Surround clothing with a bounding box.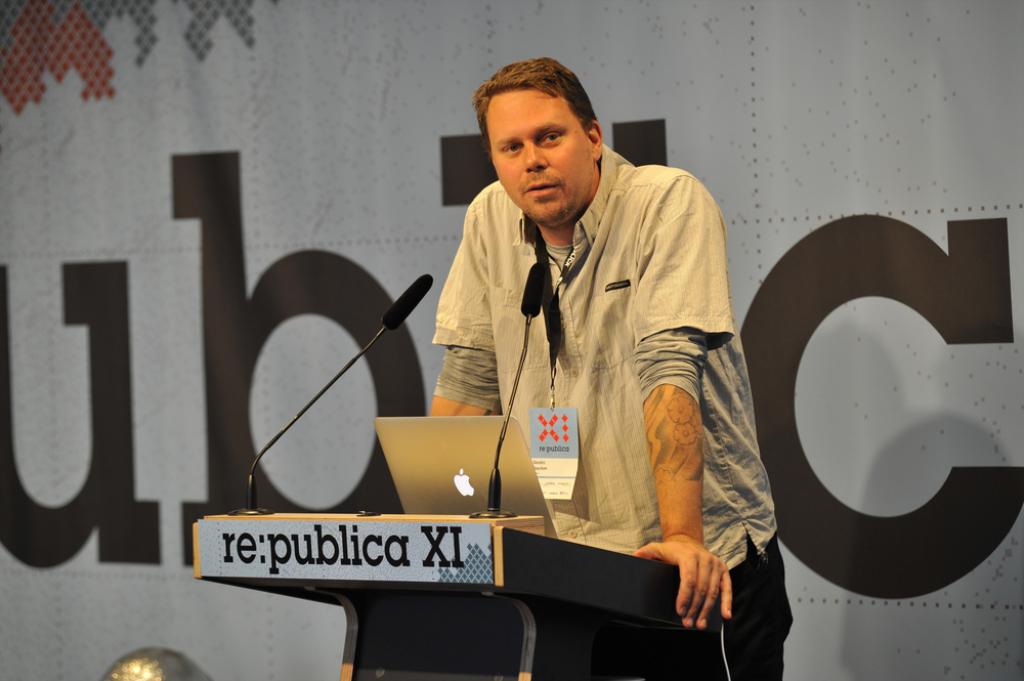
left=413, top=146, right=759, bottom=577.
